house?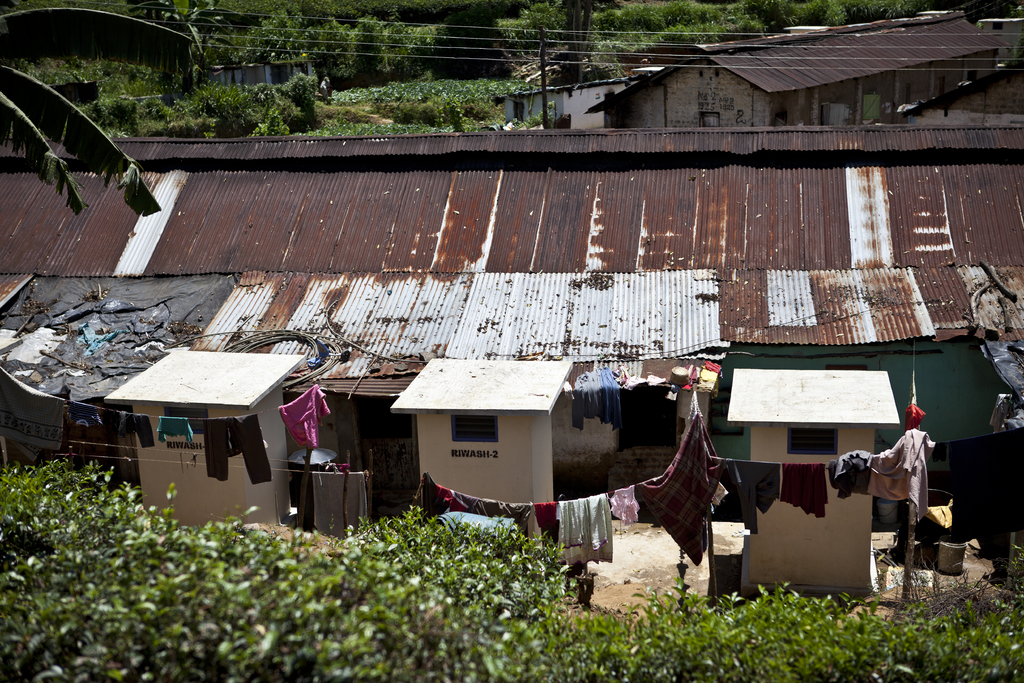
box=[0, 109, 1023, 485]
